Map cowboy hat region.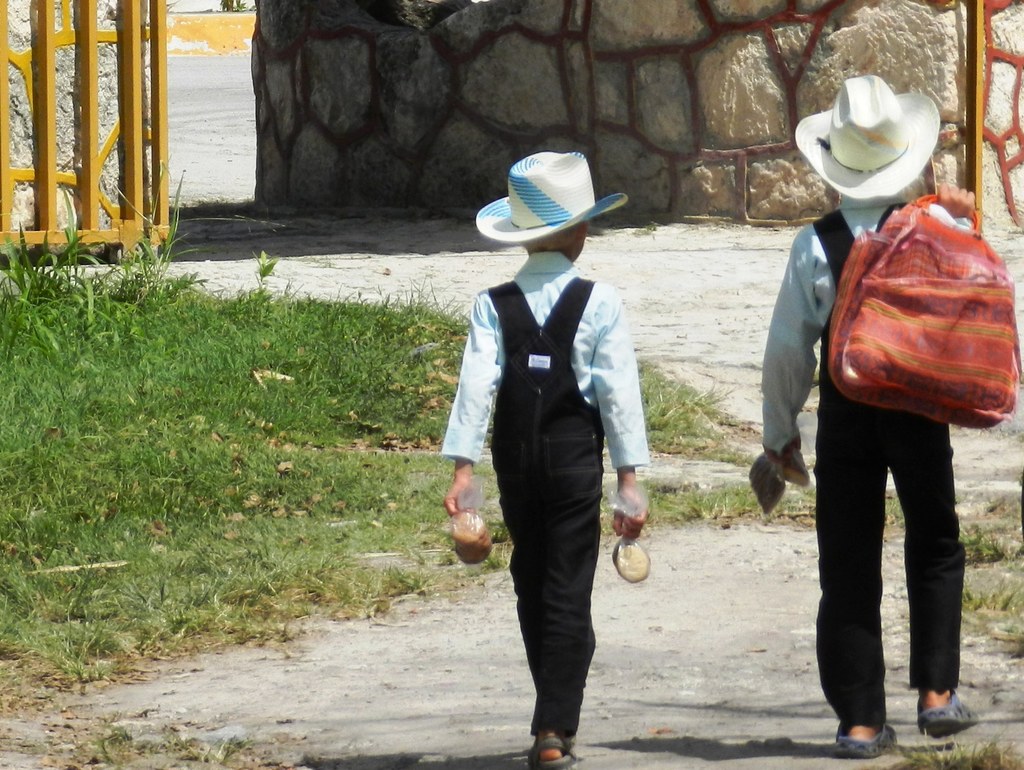
Mapped to [473,150,630,239].
